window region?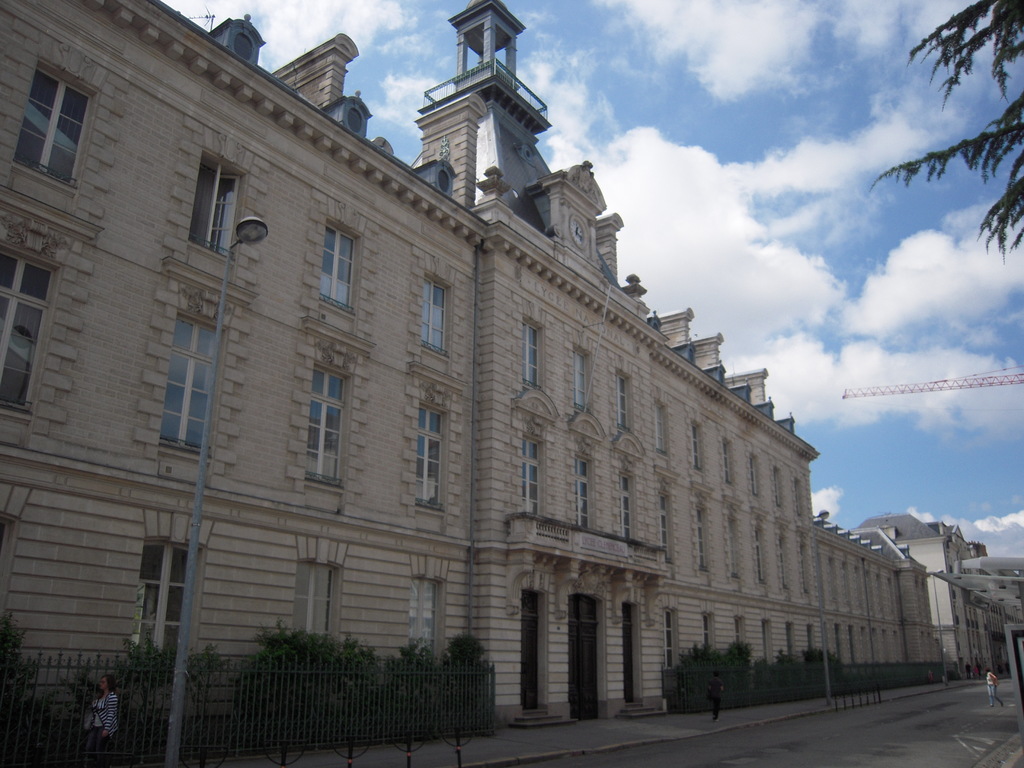
{"left": 620, "top": 471, "right": 631, "bottom": 540}
